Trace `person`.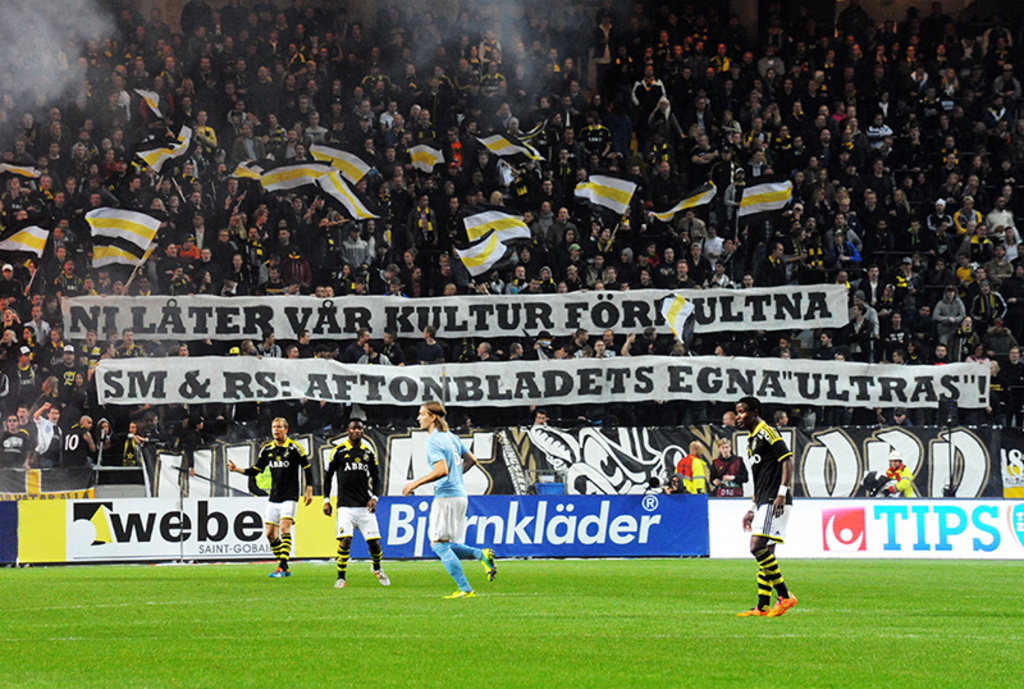
Traced to 735:396:796:621.
